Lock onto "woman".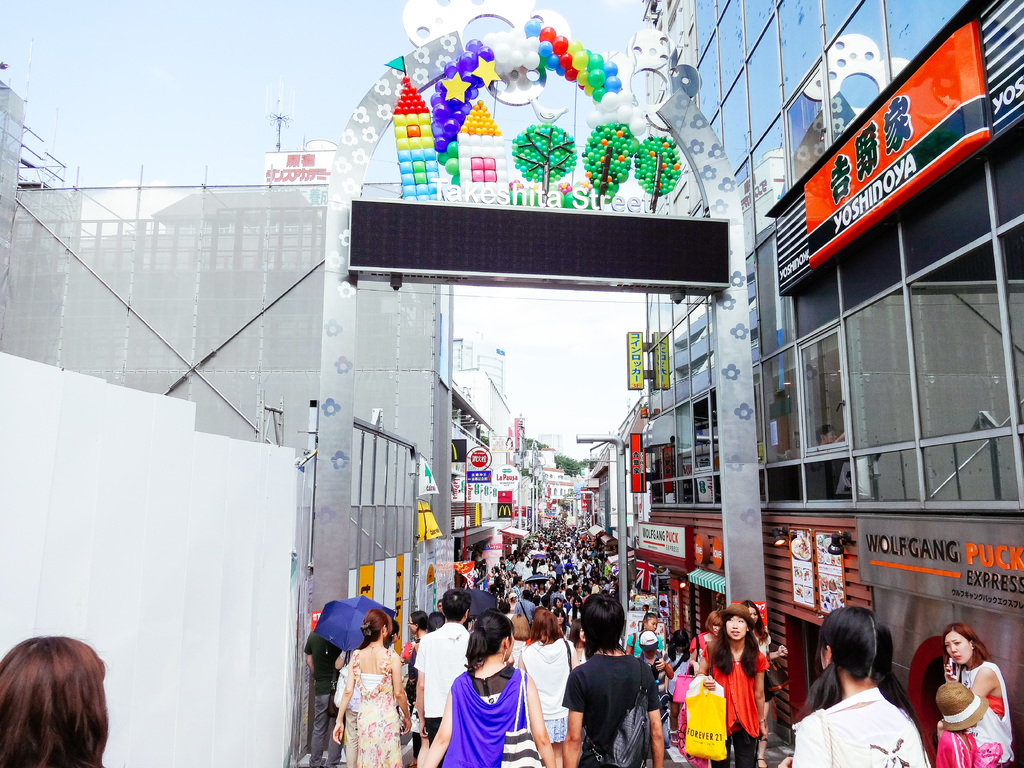
Locked: left=689, top=610, right=725, bottom=673.
